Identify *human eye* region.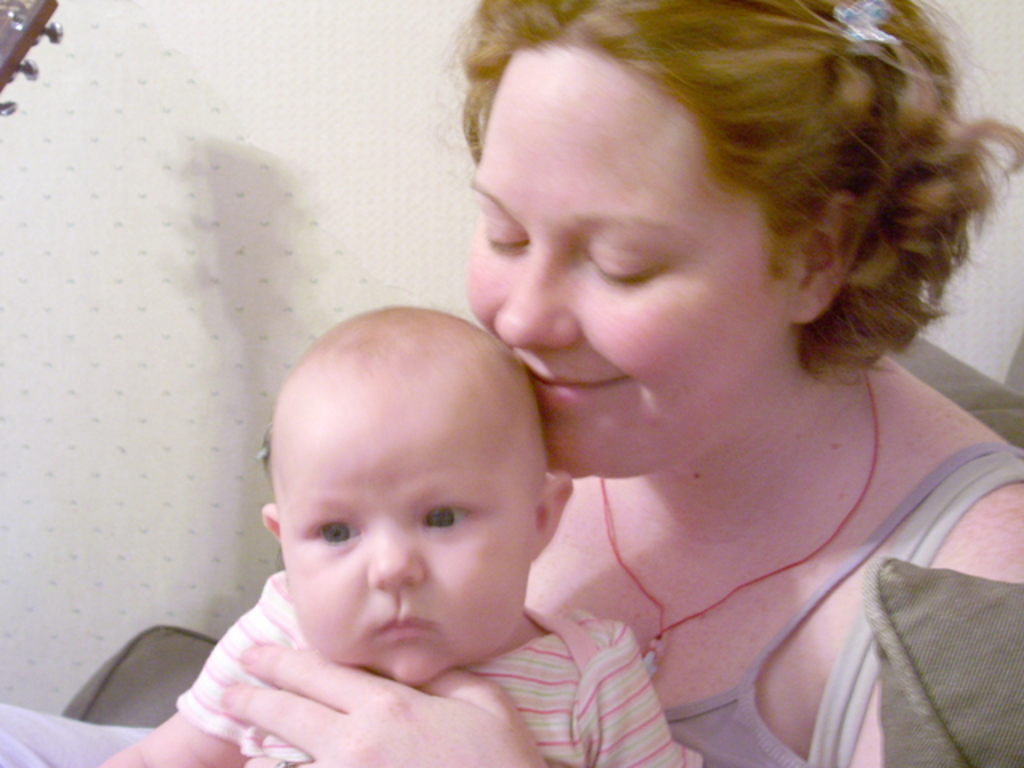
Region: x1=418 y1=498 x2=474 y2=534.
